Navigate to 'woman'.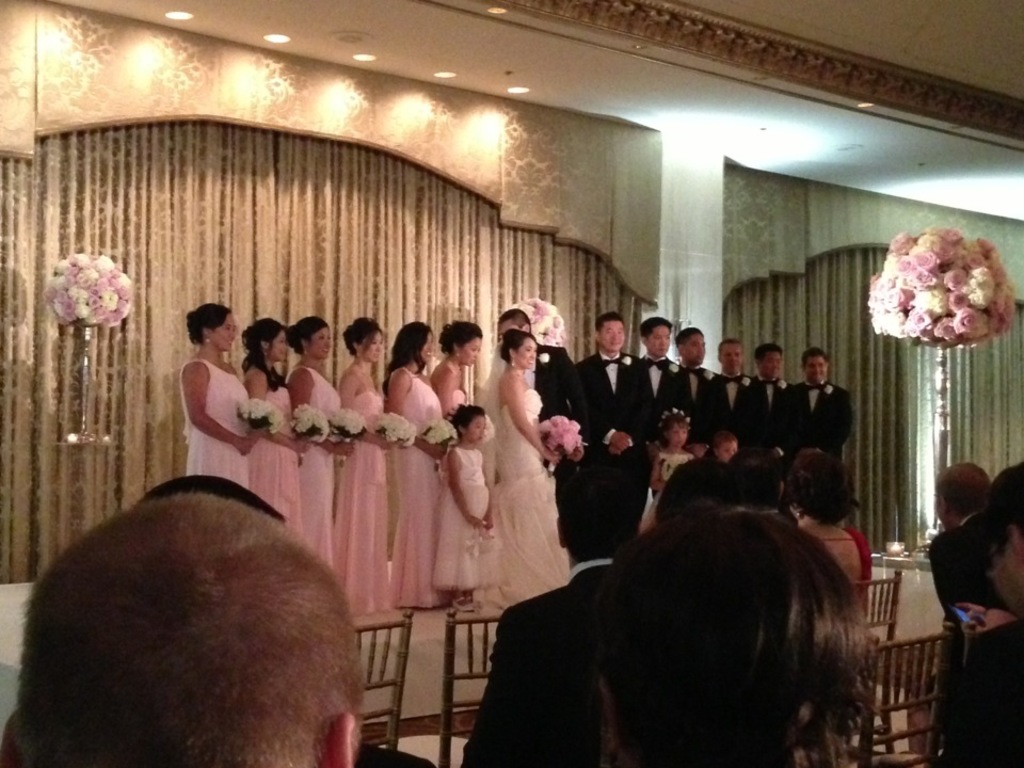
Navigation target: bbox=(250, 316, 304, 576).
